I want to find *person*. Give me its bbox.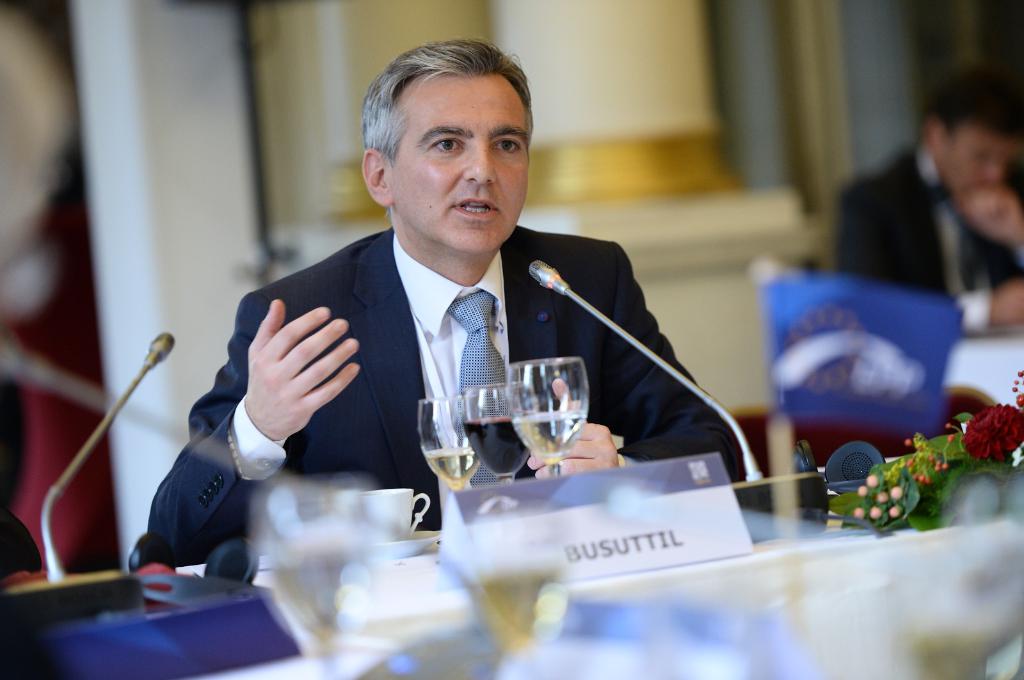
x1=0, y1=11, x2=79, y2=513.
